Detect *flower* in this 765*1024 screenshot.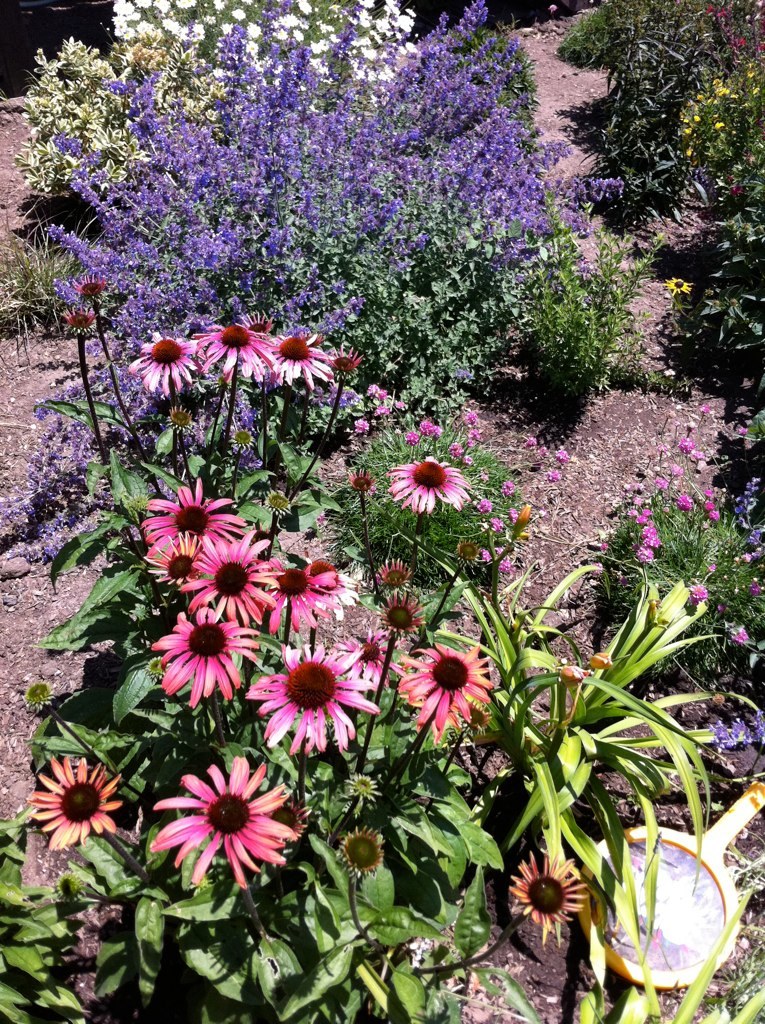
Detection: bbox(640, 547, 650, 563).
